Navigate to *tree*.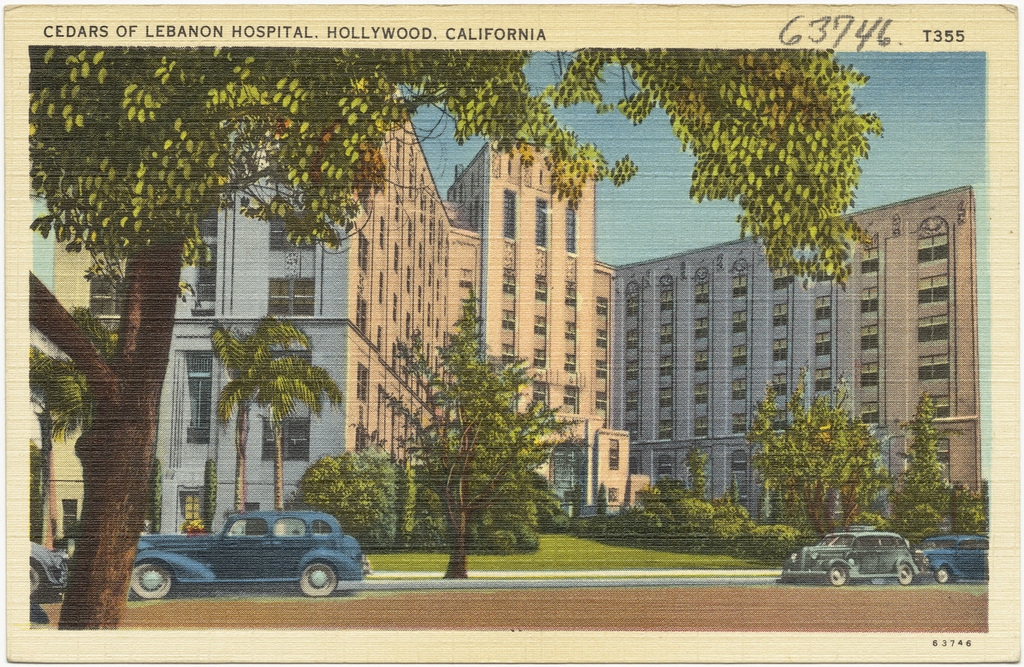
Navigation target: select_region(890, 390, 969, 546).
